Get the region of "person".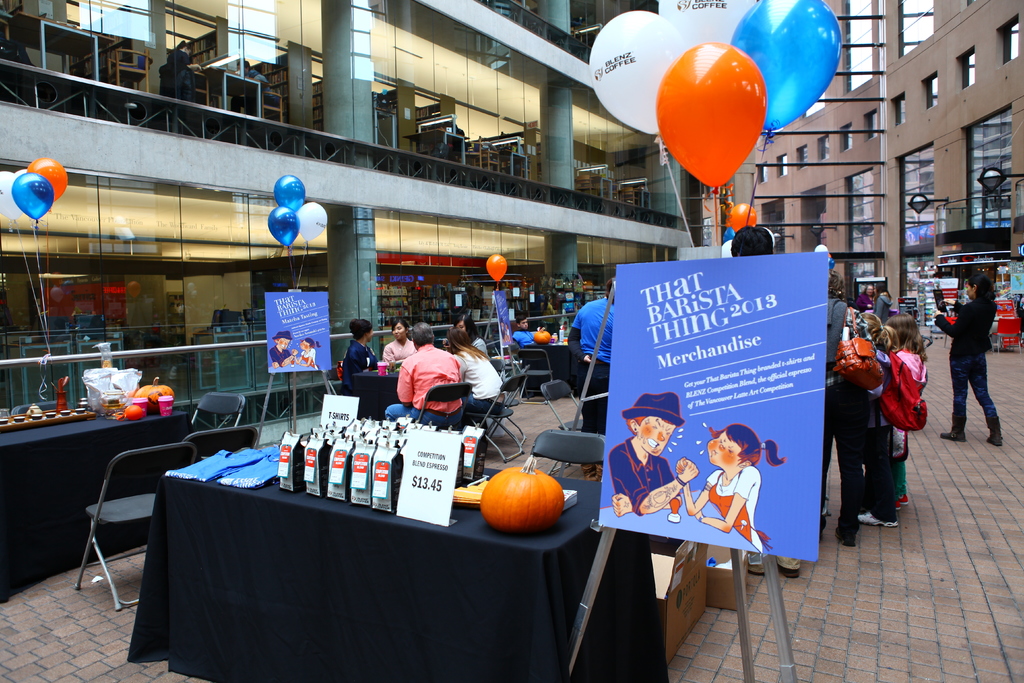
bbox=(952, 255, 1009, 453).
